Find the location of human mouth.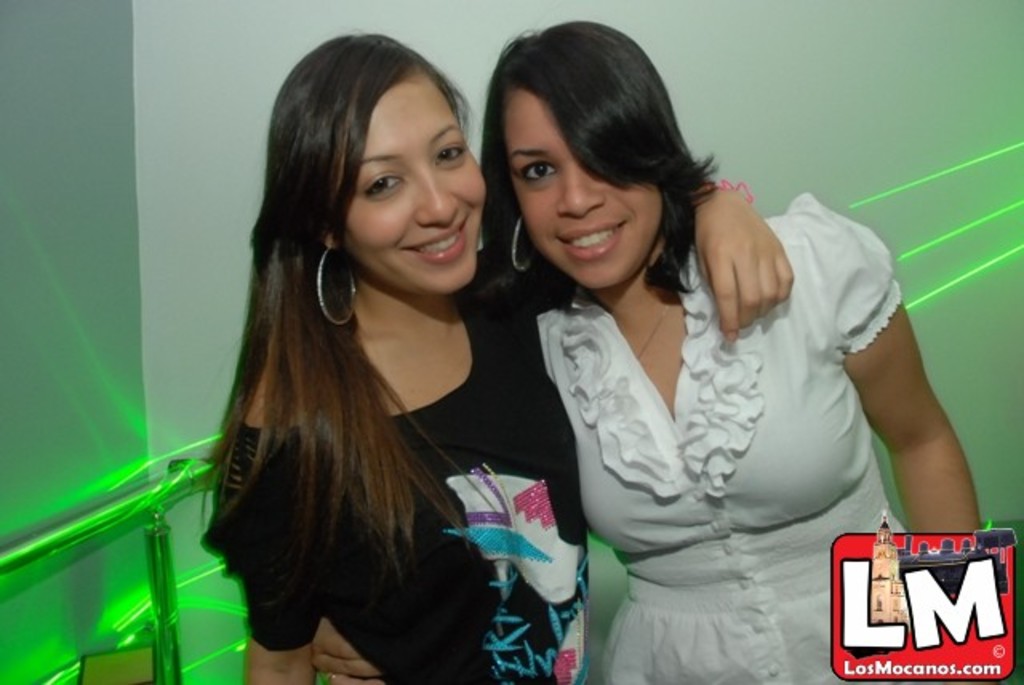
Location: detection(405, 219, 475, 266).
